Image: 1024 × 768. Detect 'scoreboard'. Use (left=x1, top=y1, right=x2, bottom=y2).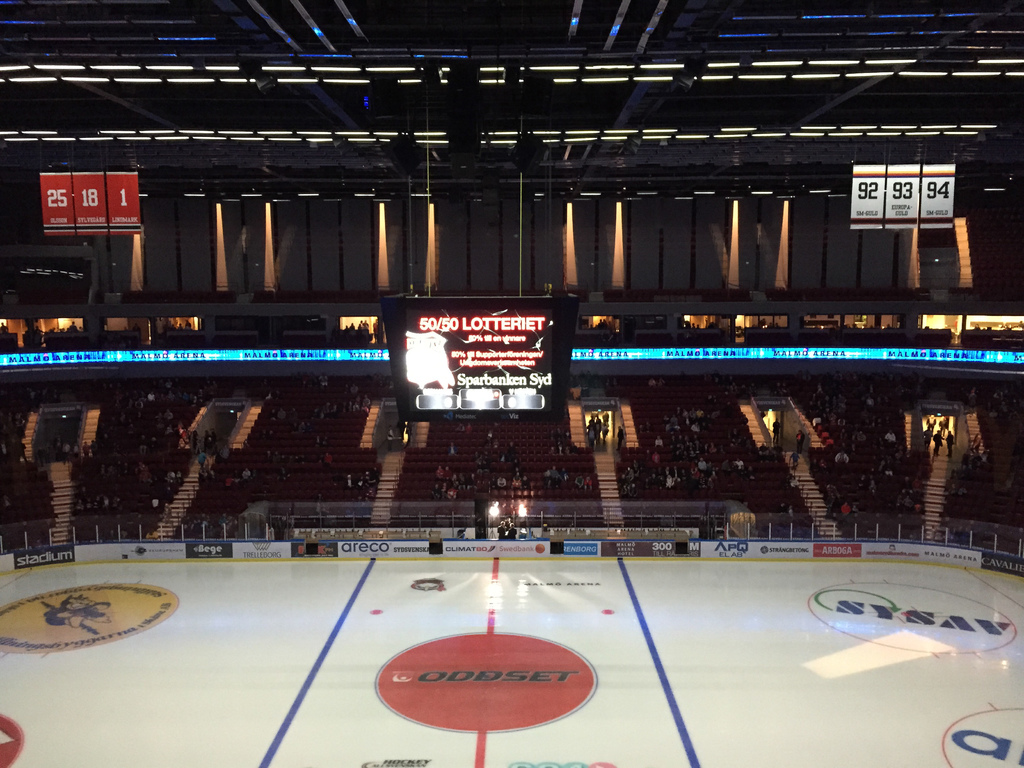
(left=845, top=163, right=961, bottom=229).
